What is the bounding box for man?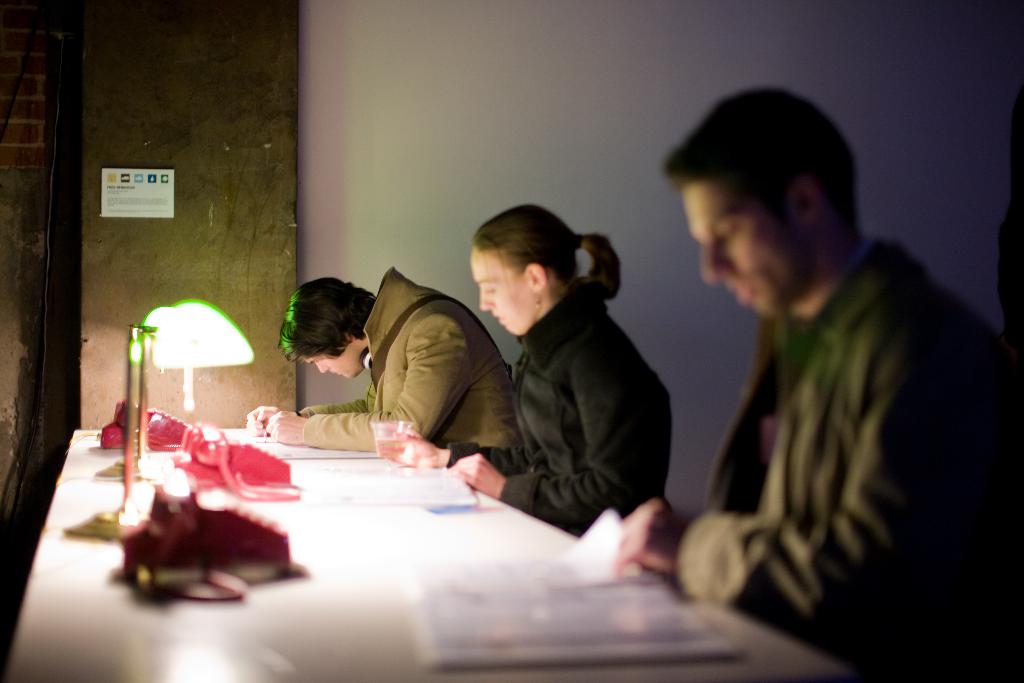
<box>241,266,530,457</box>.
